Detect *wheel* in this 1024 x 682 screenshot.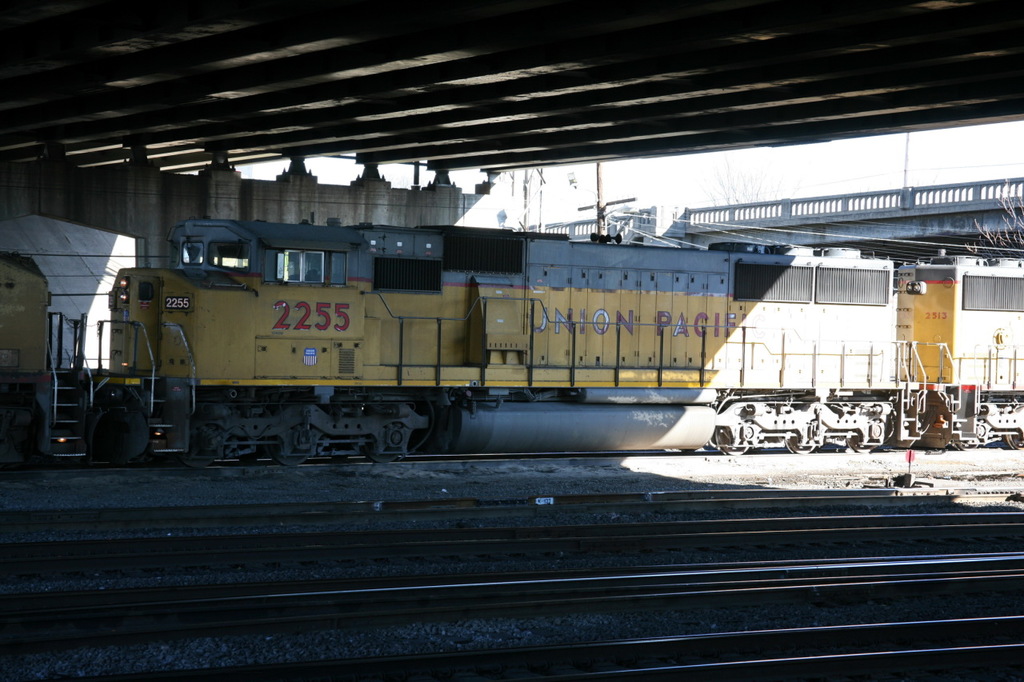
Detection: (left=364, top=445, right=403, bottom=465).
